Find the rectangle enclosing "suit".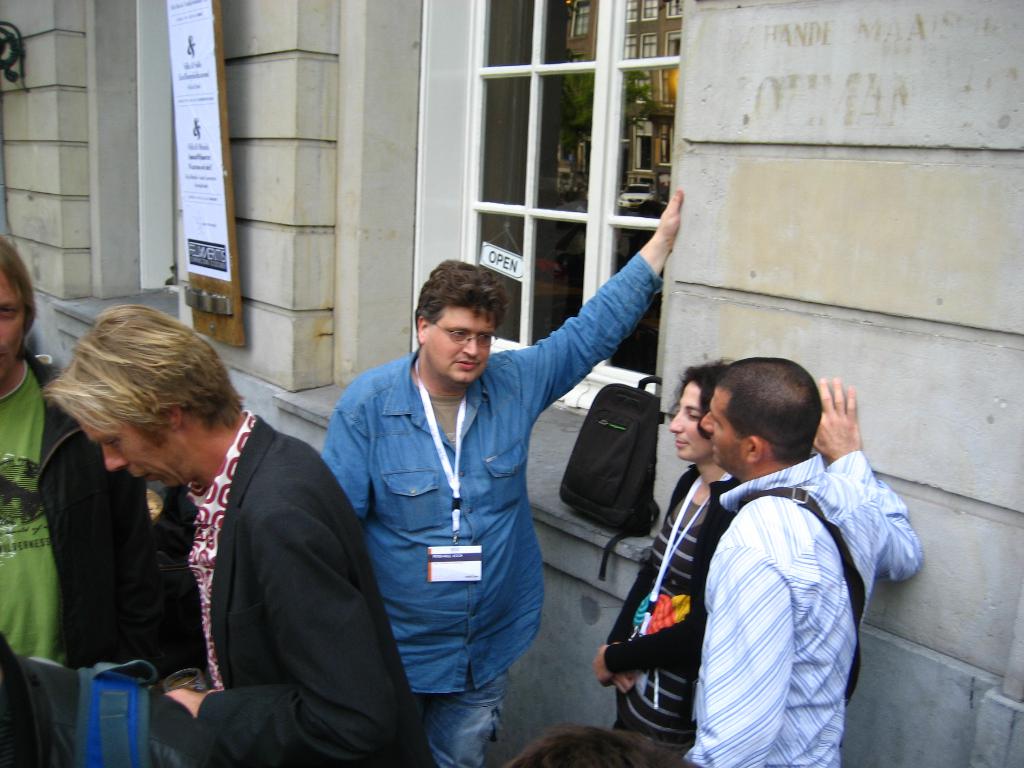
bbox=(17, 337, 336, 703).
